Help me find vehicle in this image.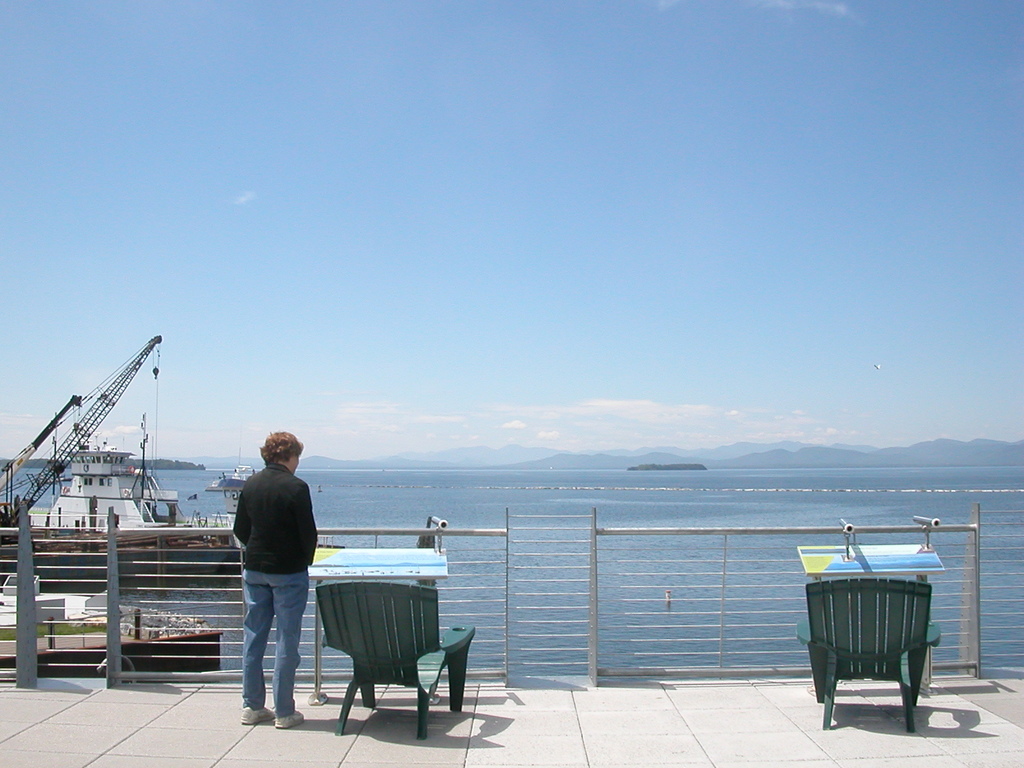
Found it: crop(15, 447, 242, 572).
